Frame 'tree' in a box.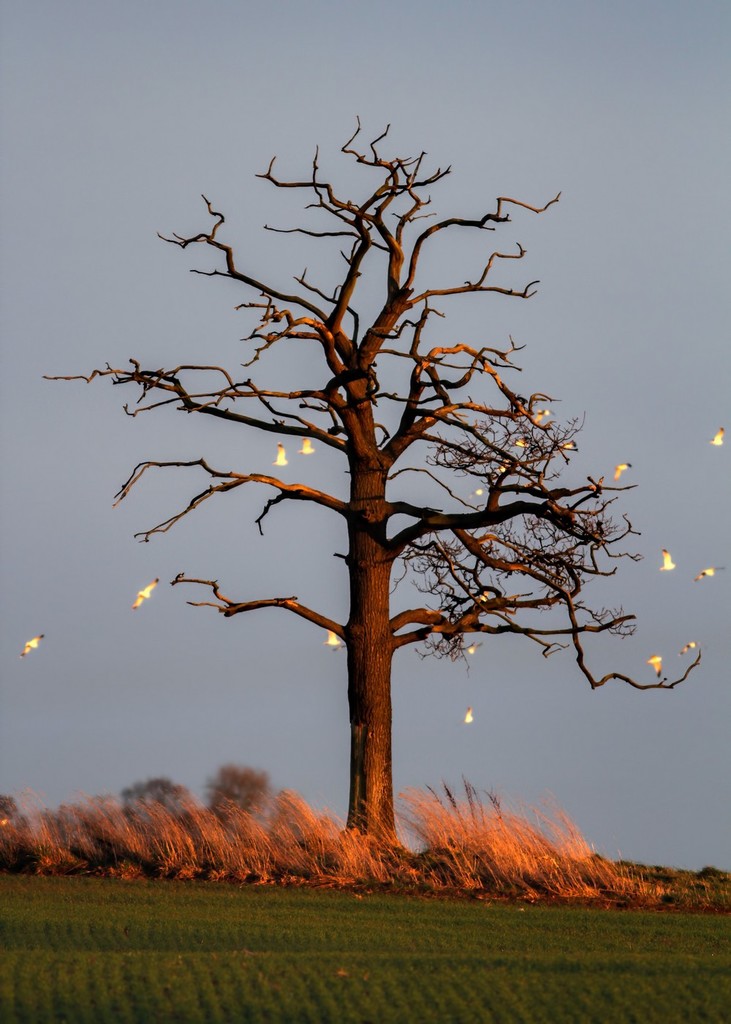
129,784,189,809.
